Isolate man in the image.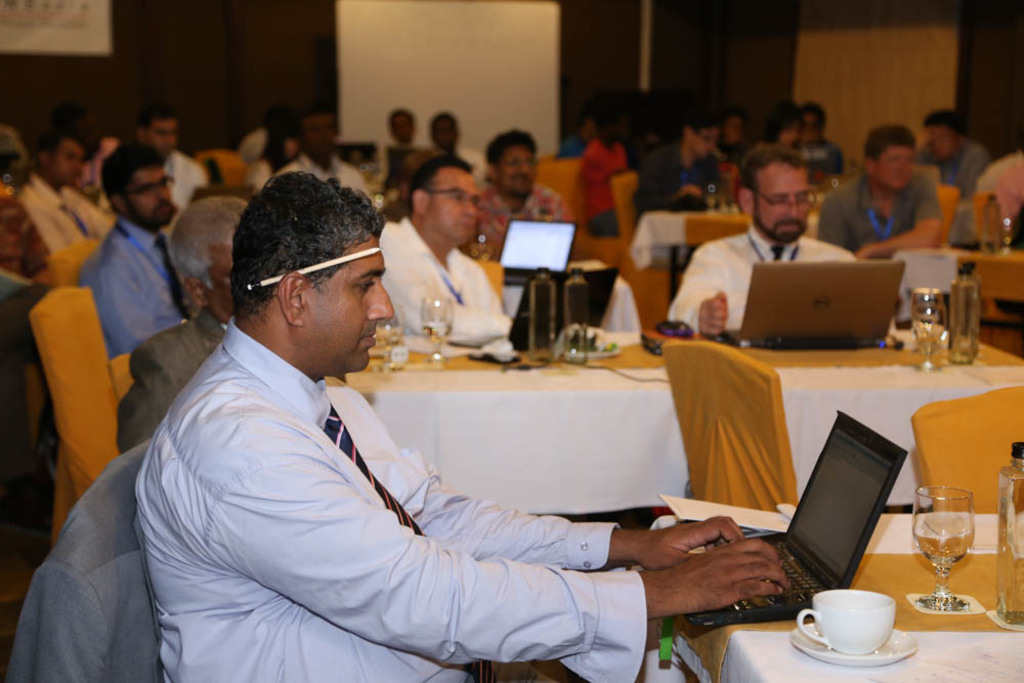
Isolated region: (x1=667, y1=150, x2=858, y2=338).
